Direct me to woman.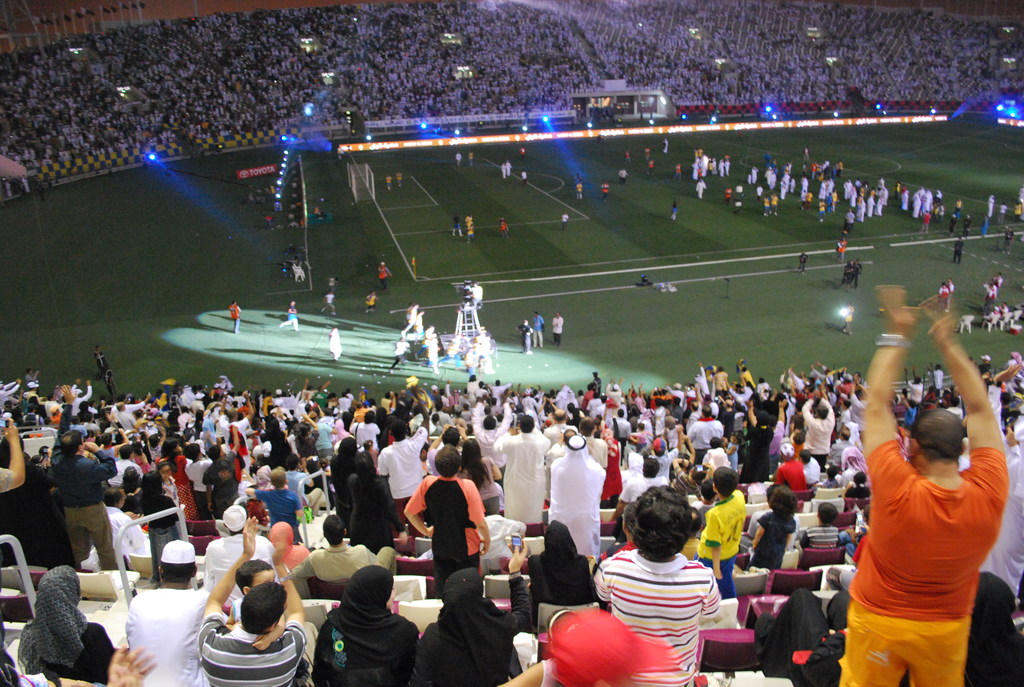
Direction: 397/570/517/686.
